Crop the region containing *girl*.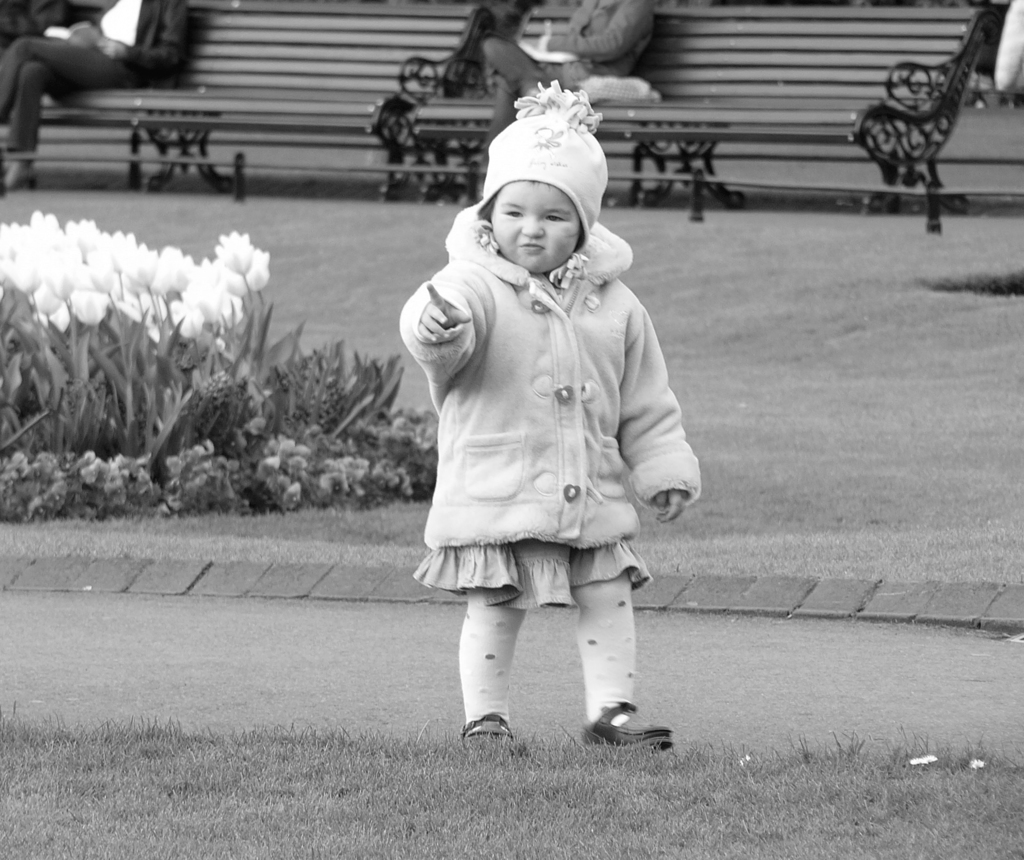
Crop region: (403, 76, 702, 749).
